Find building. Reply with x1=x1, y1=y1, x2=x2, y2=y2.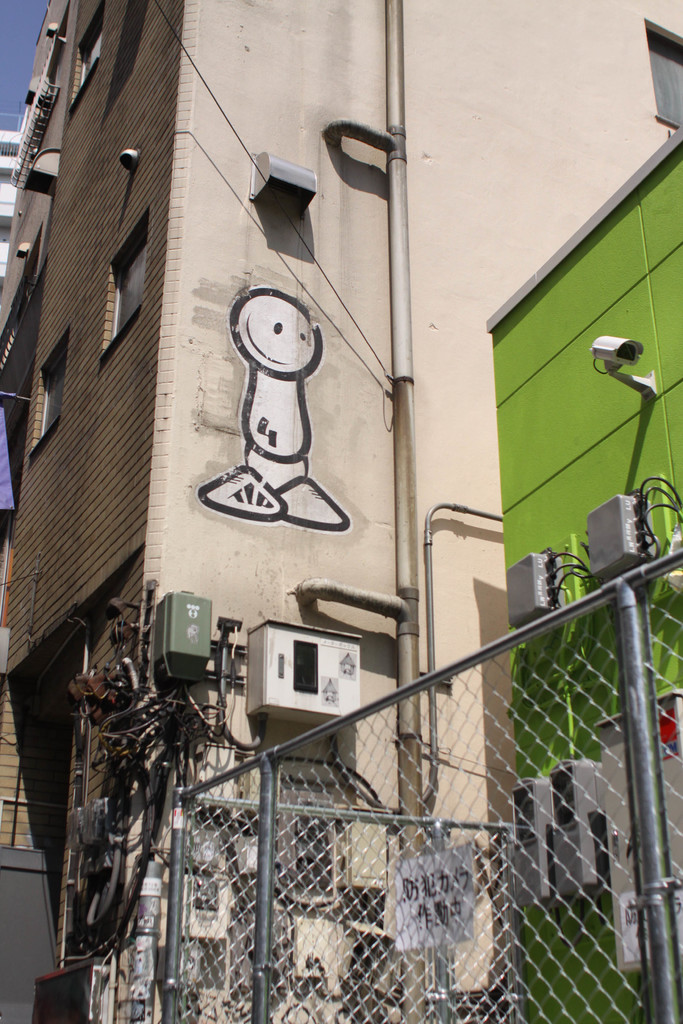
x1=0, y1=0, x2=682, y2=1023.
